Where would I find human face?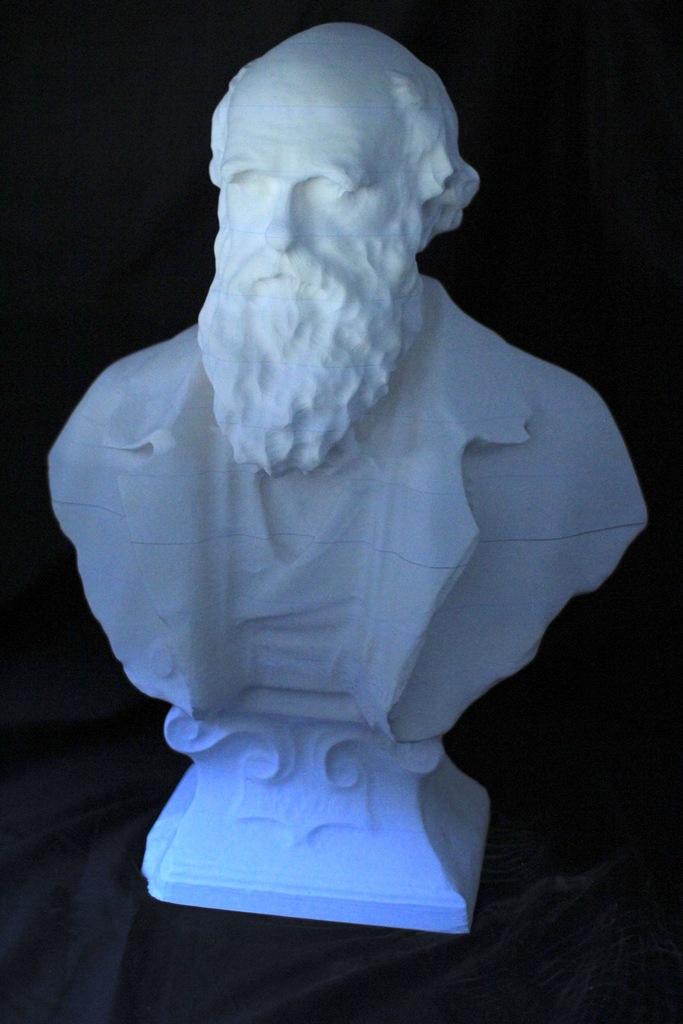
At (left=217, top=65, right=393, bottom=301).
